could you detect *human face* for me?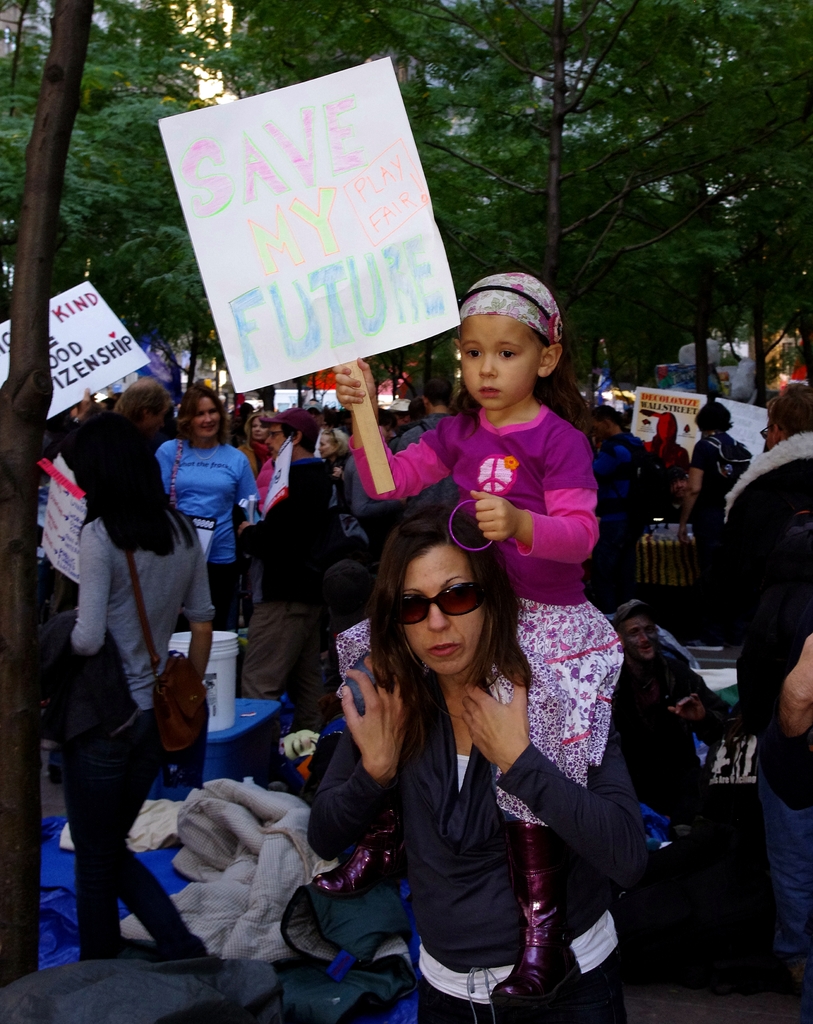
Detection result: (264,426,289,457).
